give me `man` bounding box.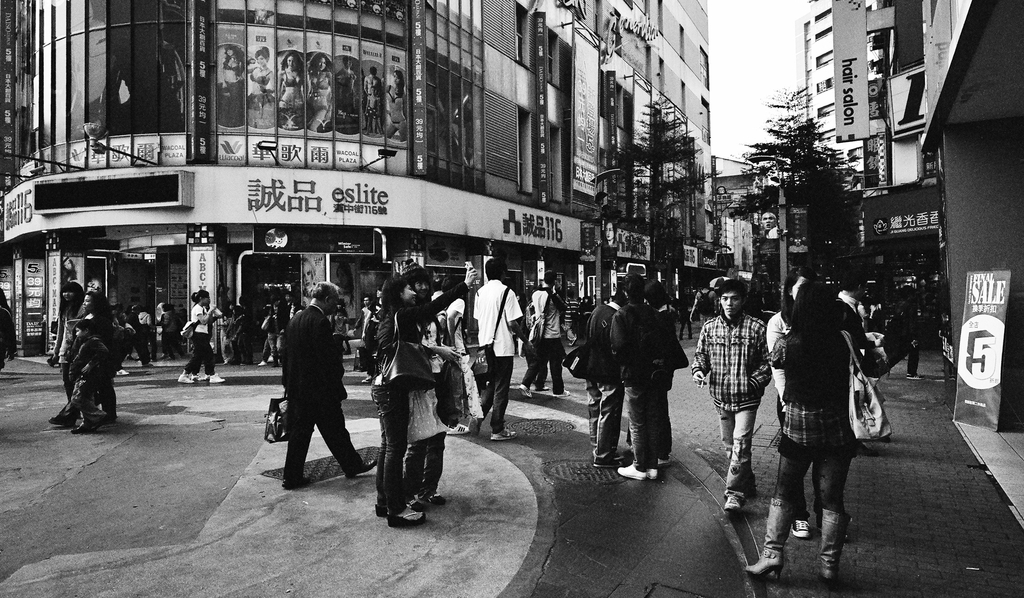
rect(266, 288, 349, 495).
